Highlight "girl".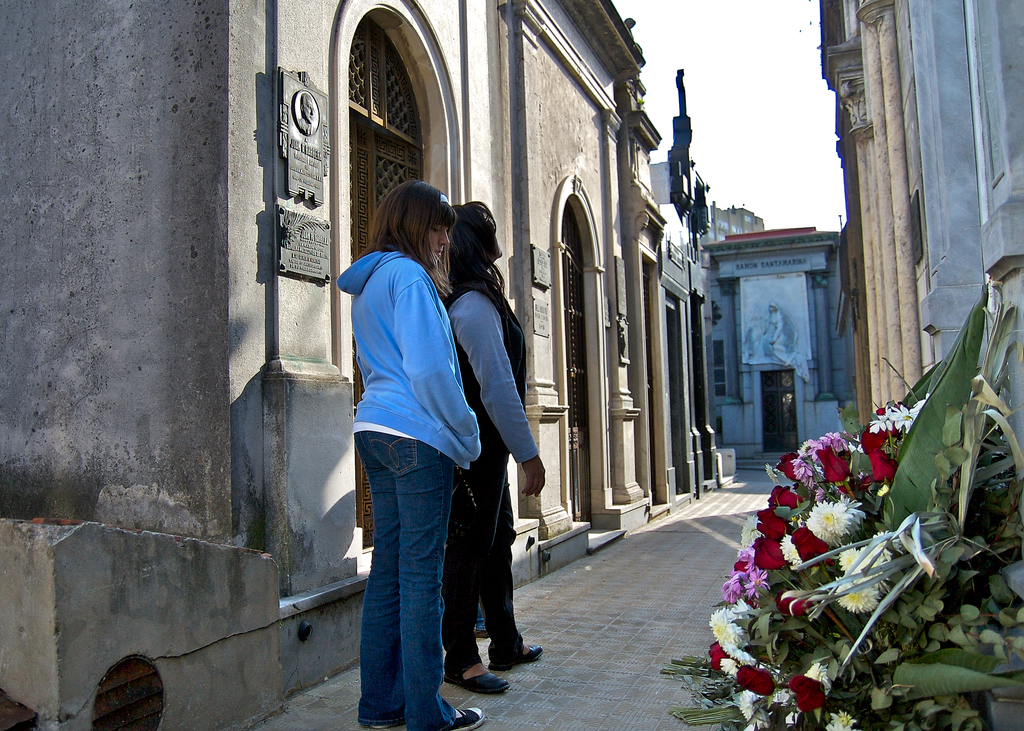
Highlighted region: left=337, top=179, right=484, bottom=730.
